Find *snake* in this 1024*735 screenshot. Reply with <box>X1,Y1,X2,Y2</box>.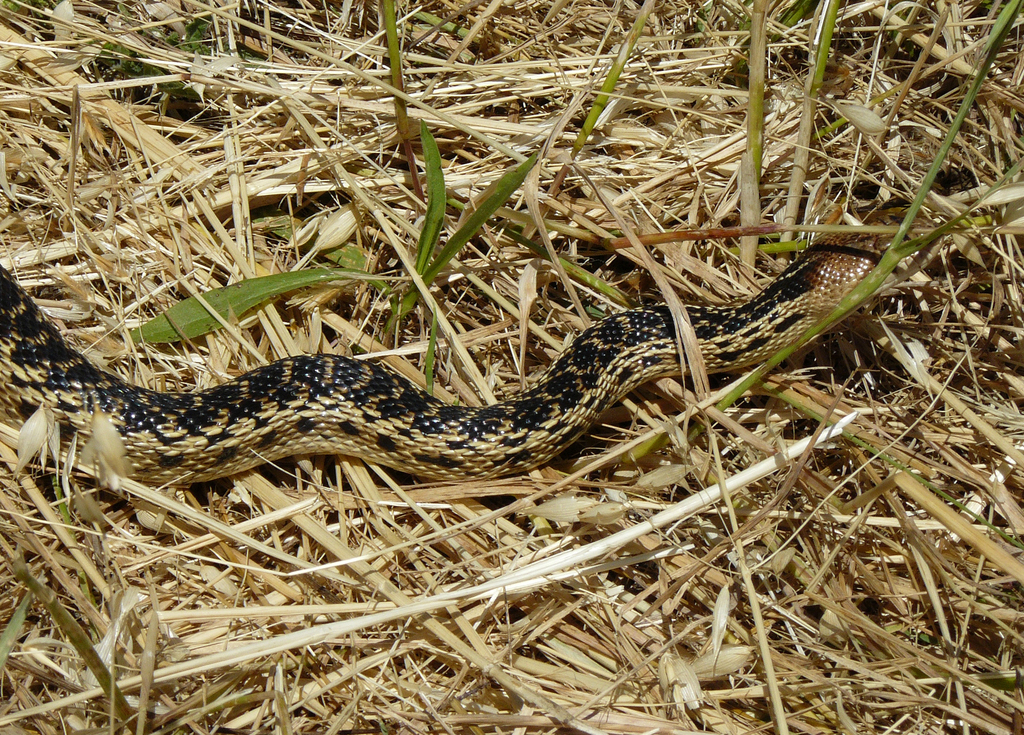
<box>0,235,894,490</box>.
